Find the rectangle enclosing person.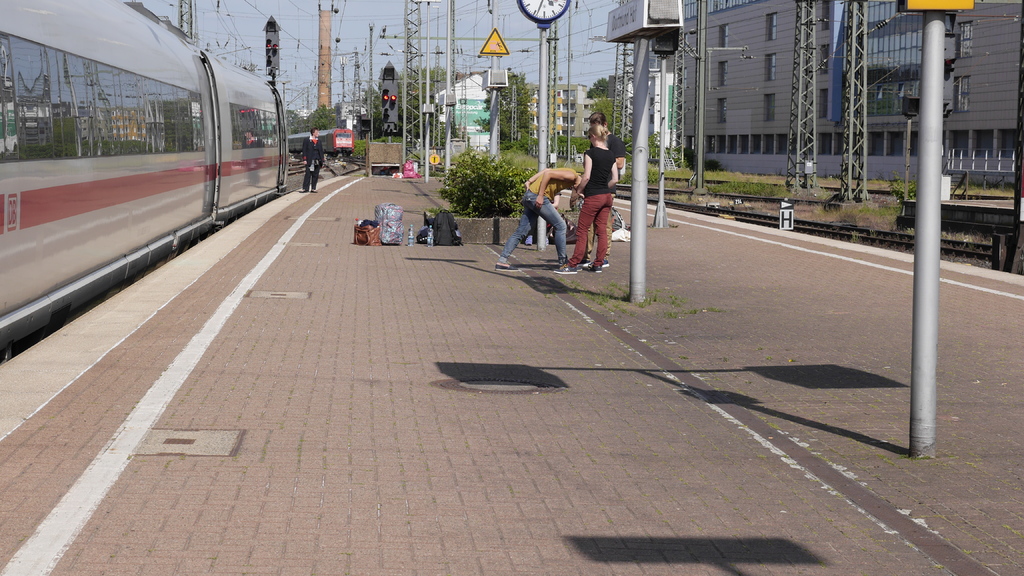
left=577, top=113, right=623, bottom=269.
